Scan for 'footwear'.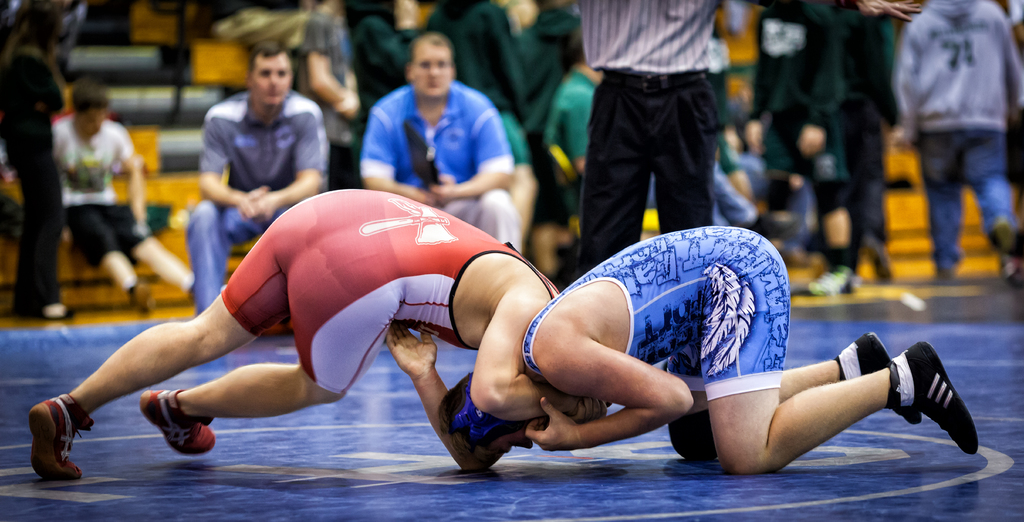
Scan result: <bbox>833, 332, 925, 429</bbox>.
